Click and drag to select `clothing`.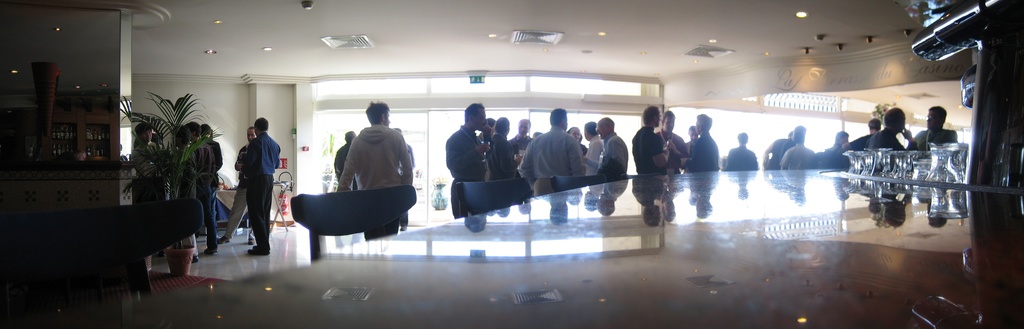
Selection: 911,122,963,148.
